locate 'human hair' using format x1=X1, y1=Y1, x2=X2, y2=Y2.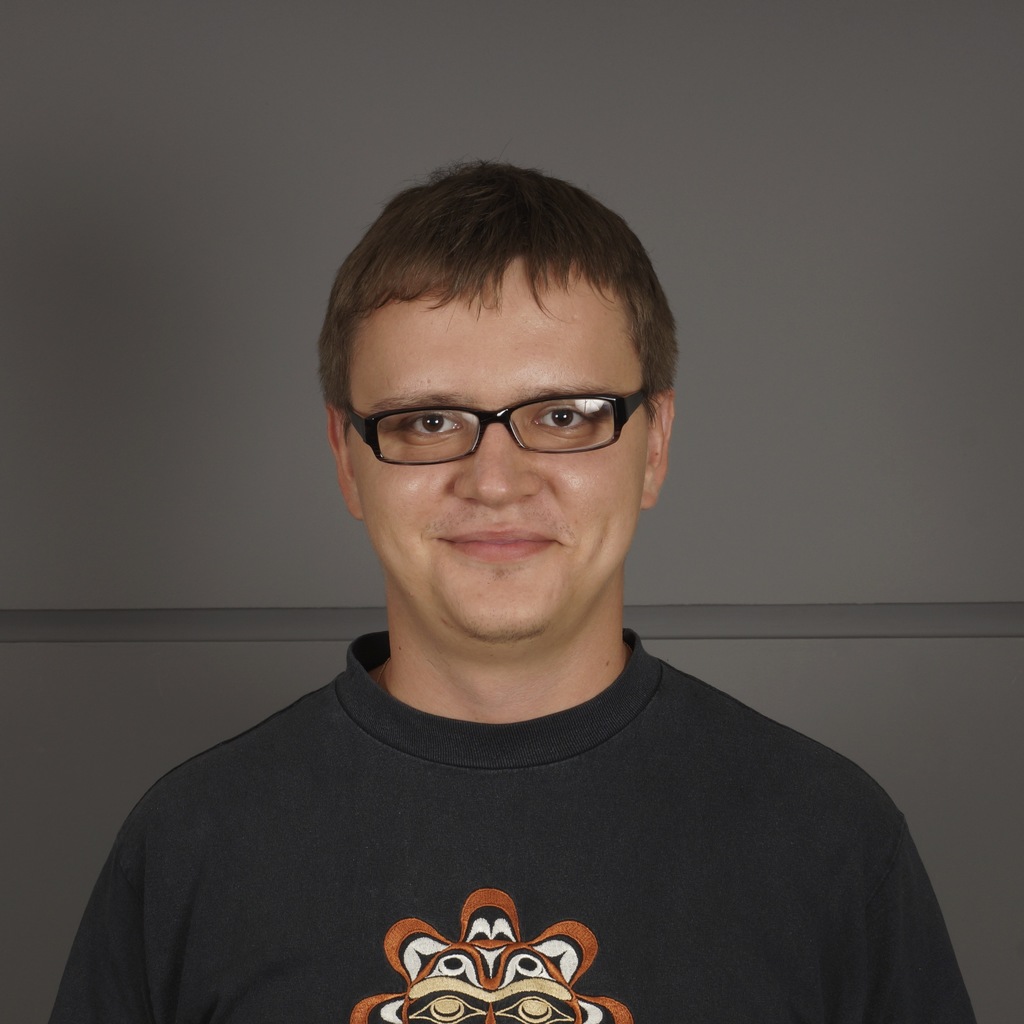
x1=319, y1=168, x2=662, y2=409.
